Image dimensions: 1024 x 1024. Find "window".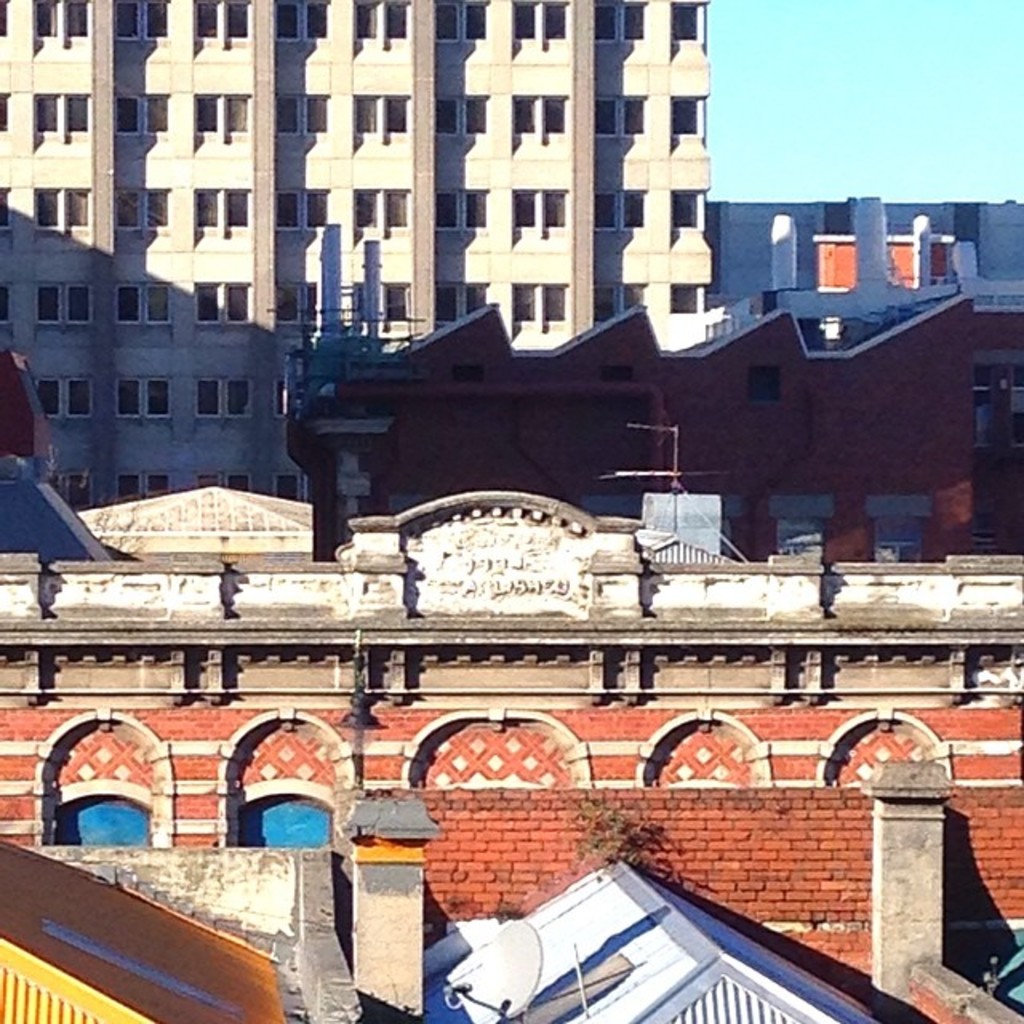
x1=432, y1=91, x2=490, y2=134.
